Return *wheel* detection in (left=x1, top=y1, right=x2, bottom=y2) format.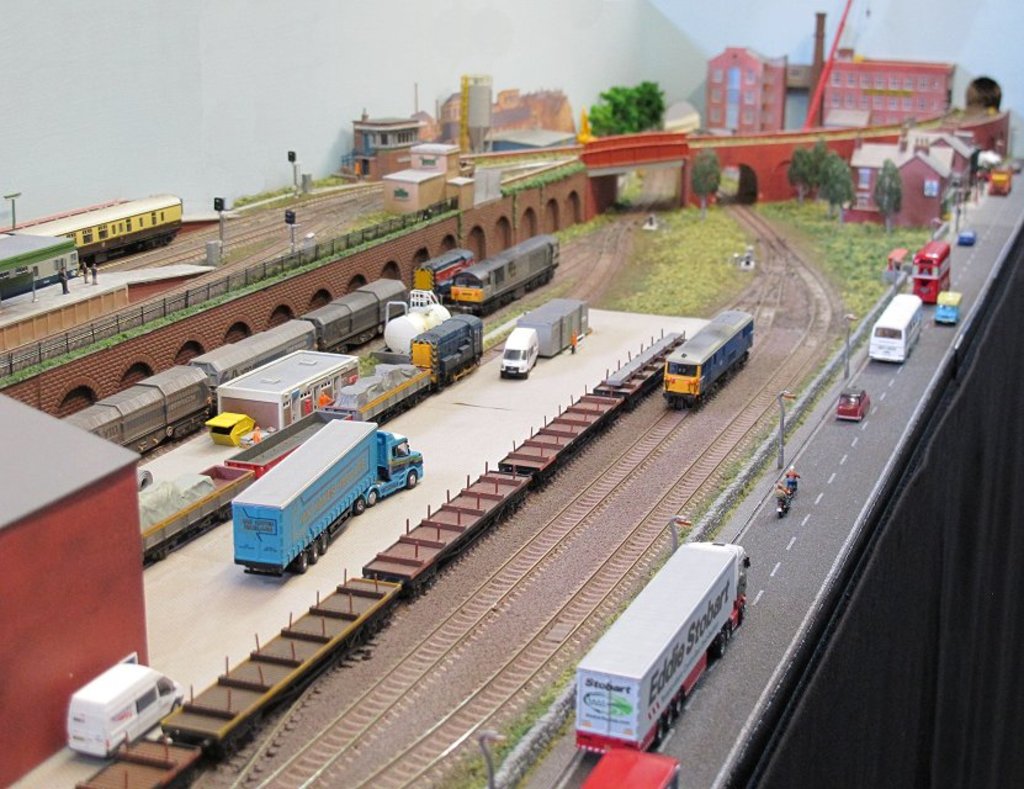
(left=672, top=695, right=681, bottom=714).
